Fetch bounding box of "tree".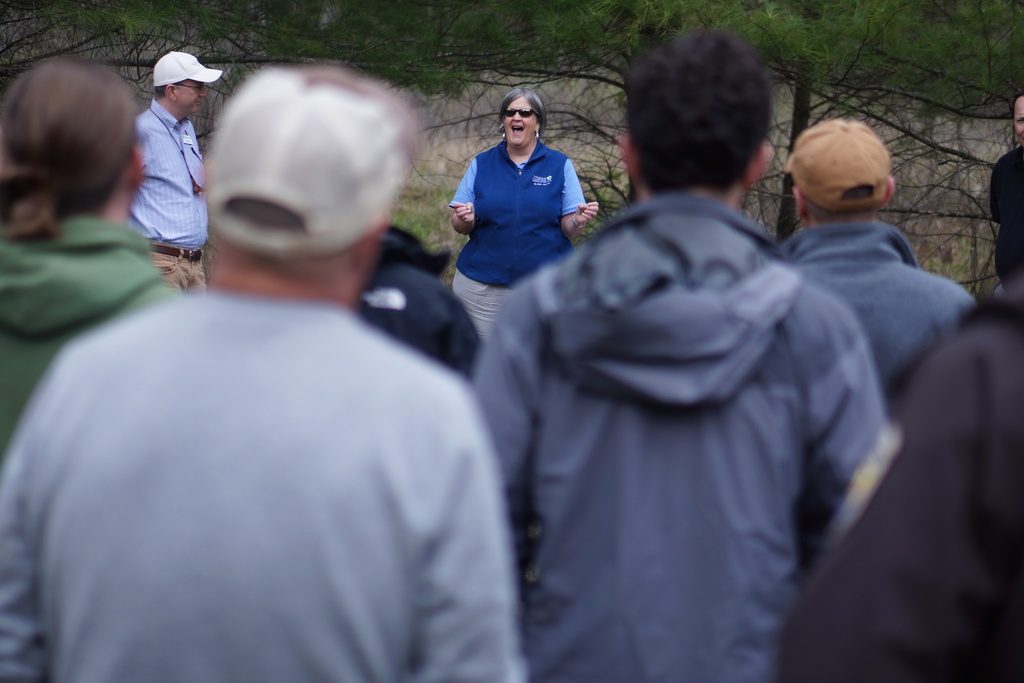
Bbox: [0,0,1023,294].
